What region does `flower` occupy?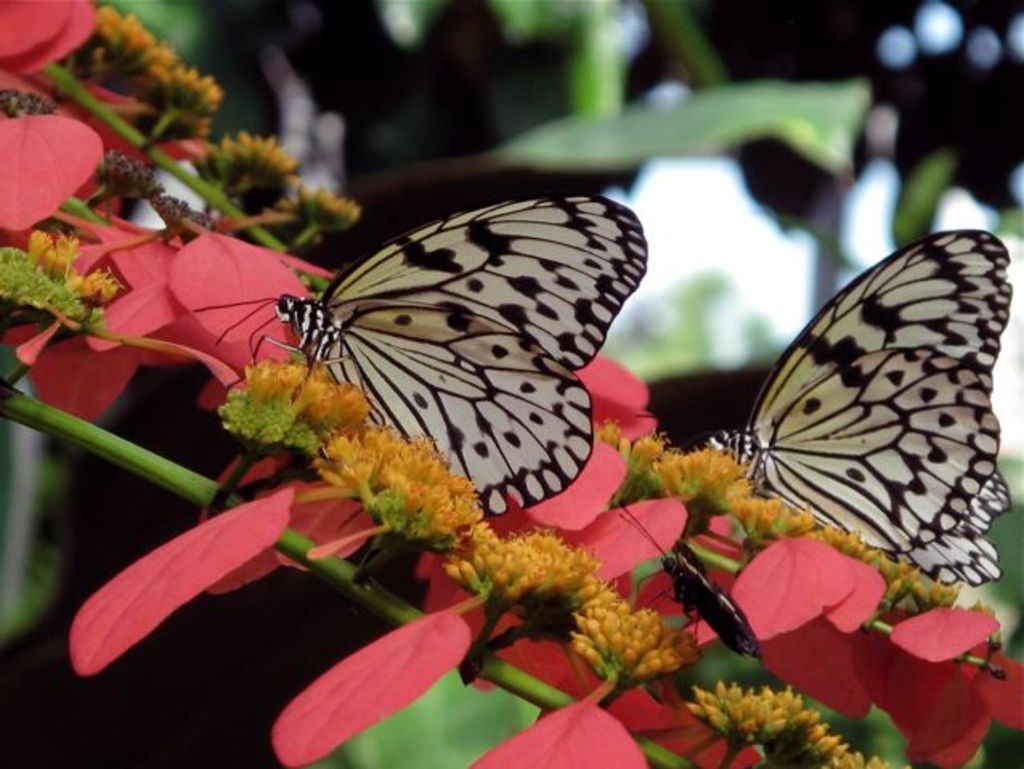
(50,226,75,267).
